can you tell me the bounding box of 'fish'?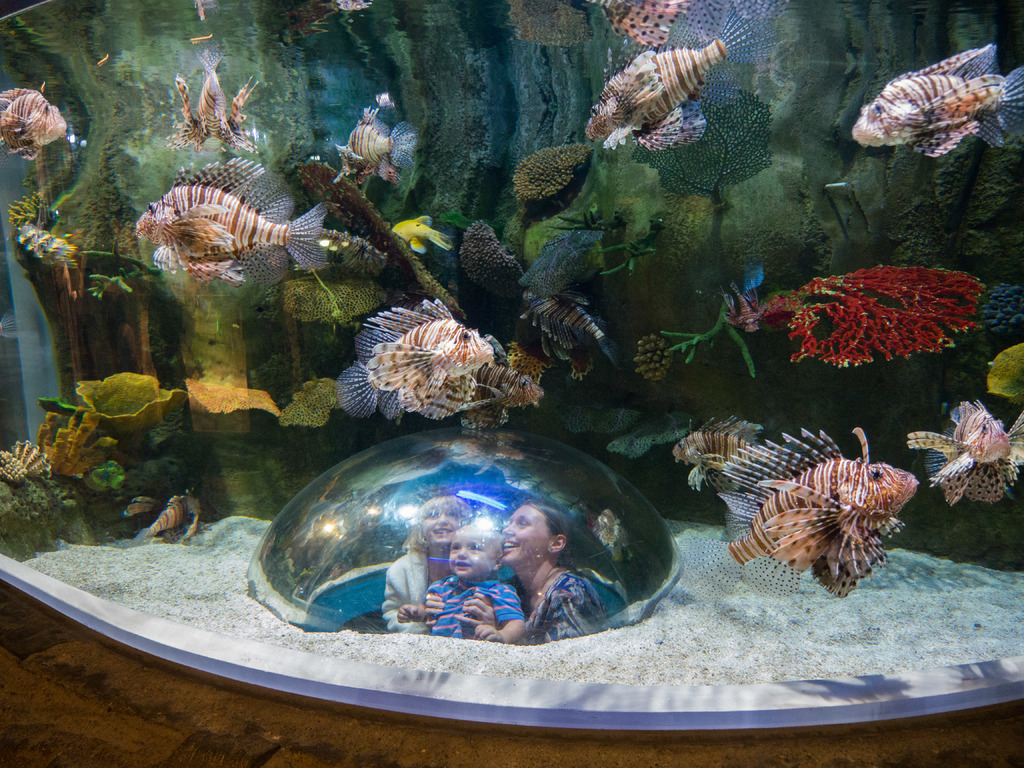
(left=0, top=88, right=70, bottom=163).
